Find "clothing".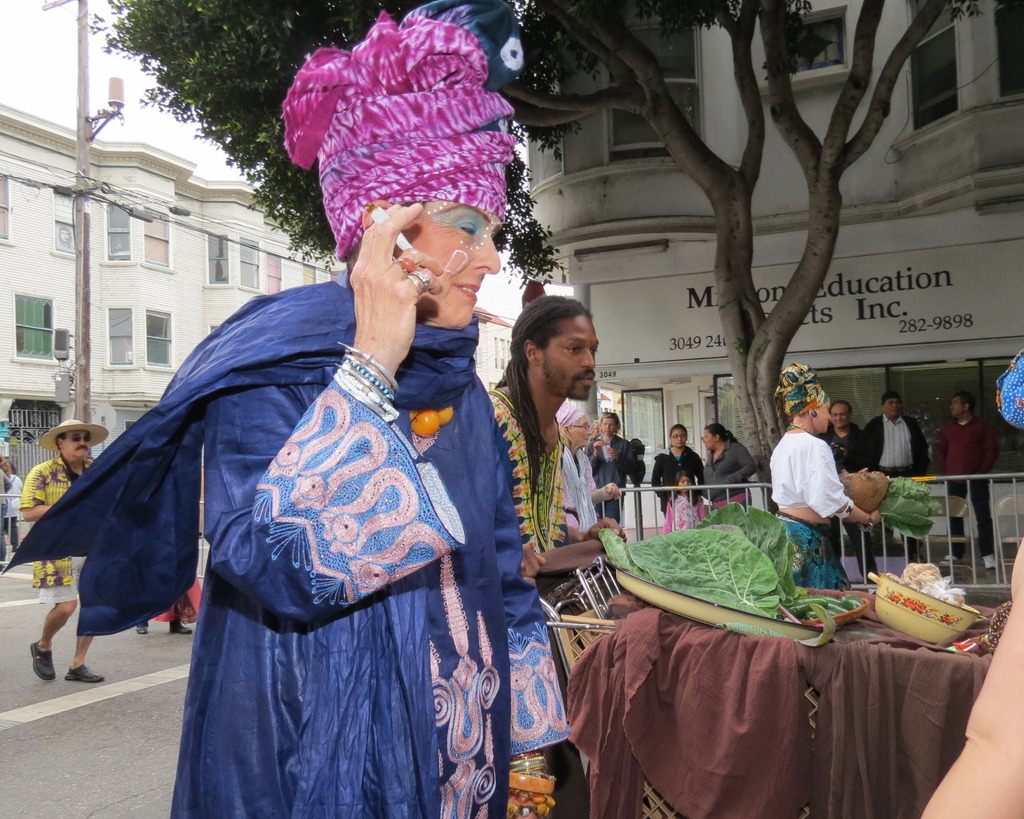
(left=16, top=457, right=96, bottom=598).
